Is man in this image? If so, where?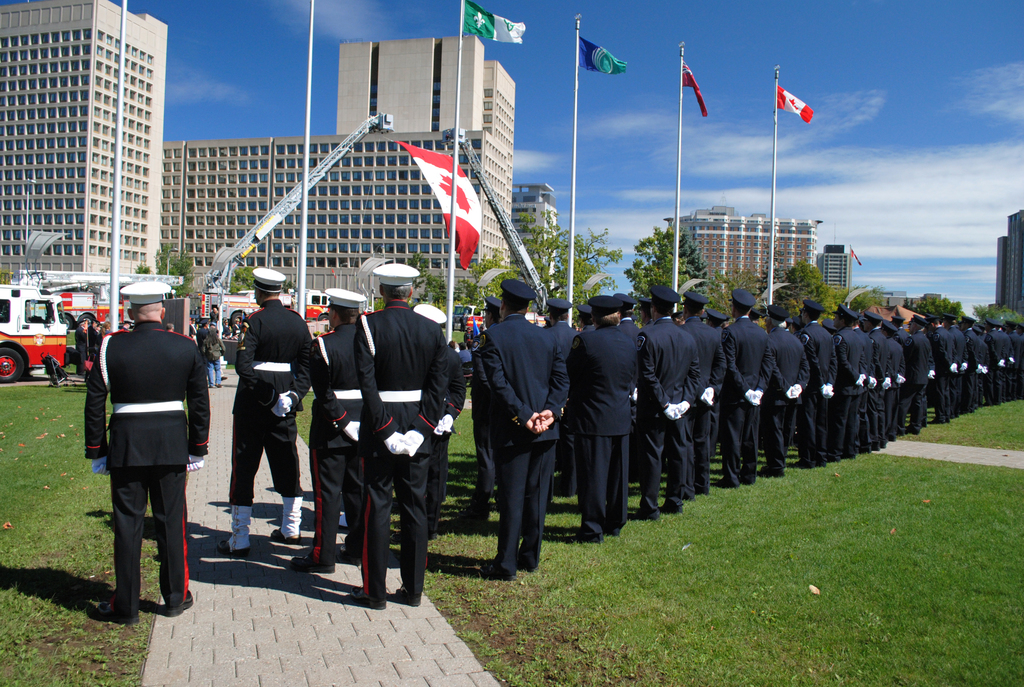
Yes, at 755:297:807:473.
